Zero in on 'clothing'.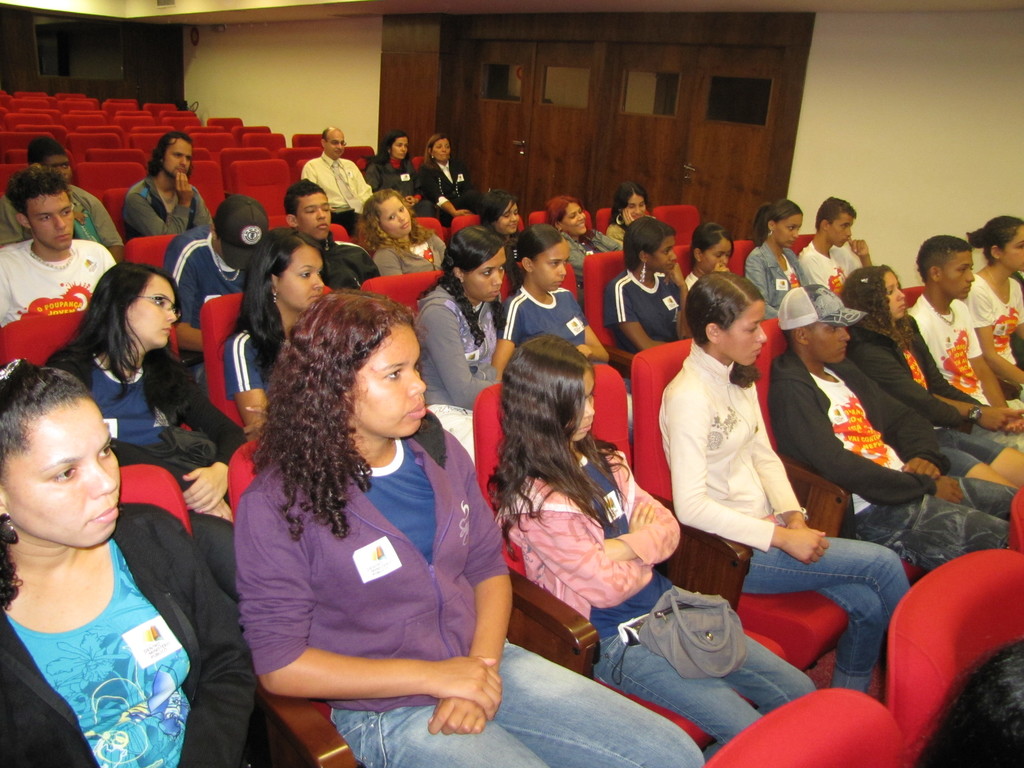
Zeroed in: left=798, top=248, right=868, bottom=292.
